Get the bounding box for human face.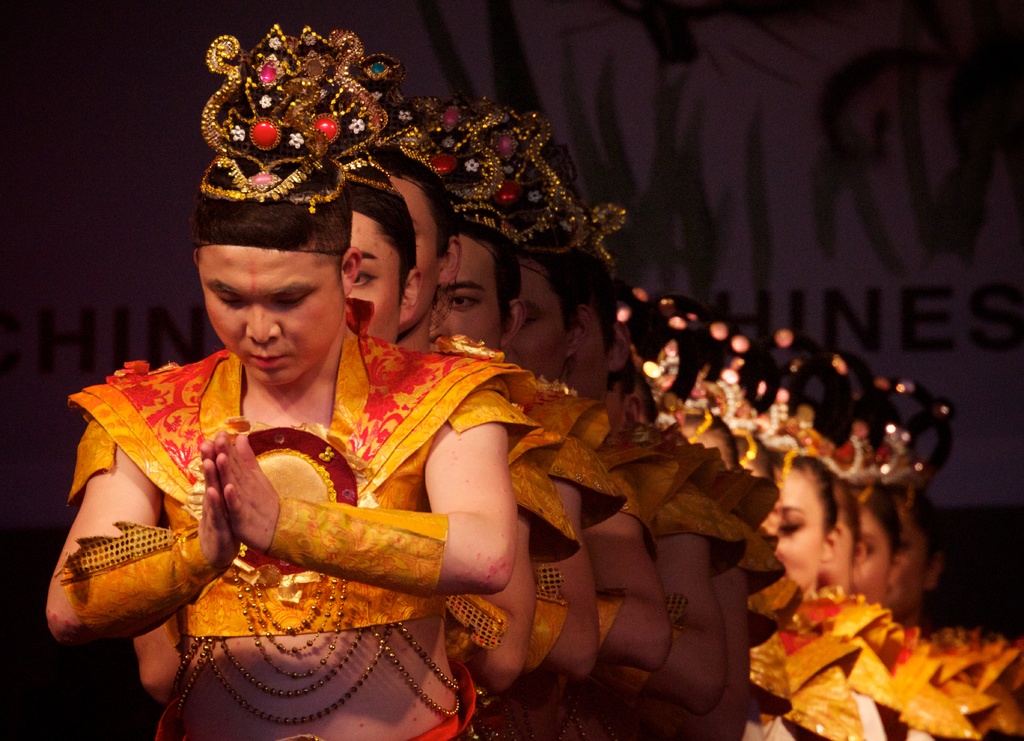
[391,179,444,331].
